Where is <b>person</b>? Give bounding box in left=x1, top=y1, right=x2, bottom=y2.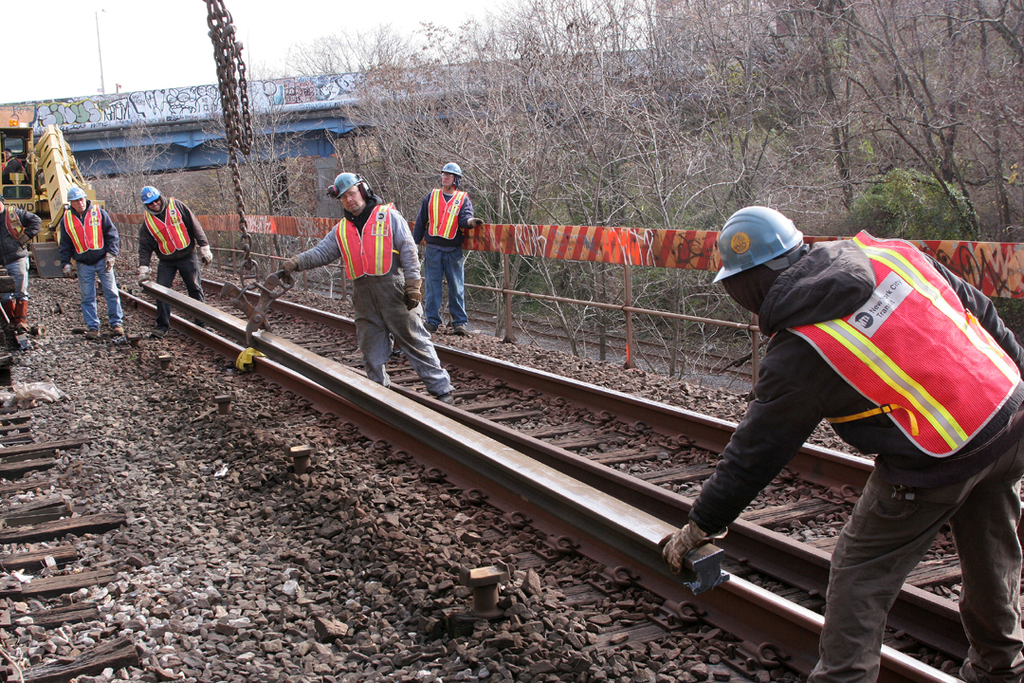
left=138, top=186, right=212, bottom=336.
